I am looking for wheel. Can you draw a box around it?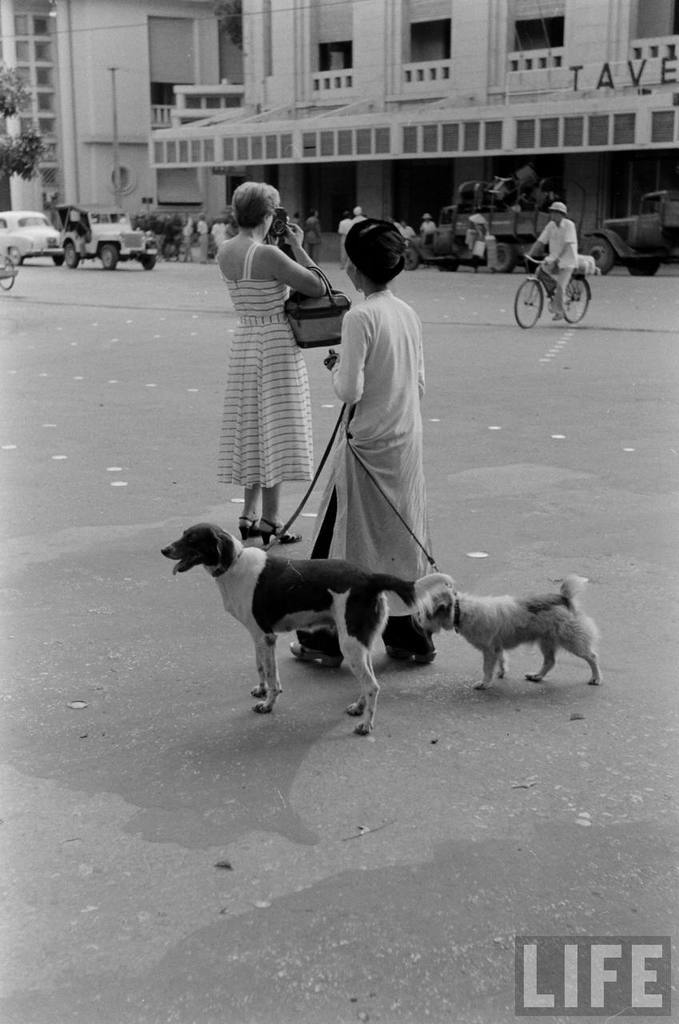
Sure, the bounding box is [x1=585, y1=238, x2=612, y2=274].
